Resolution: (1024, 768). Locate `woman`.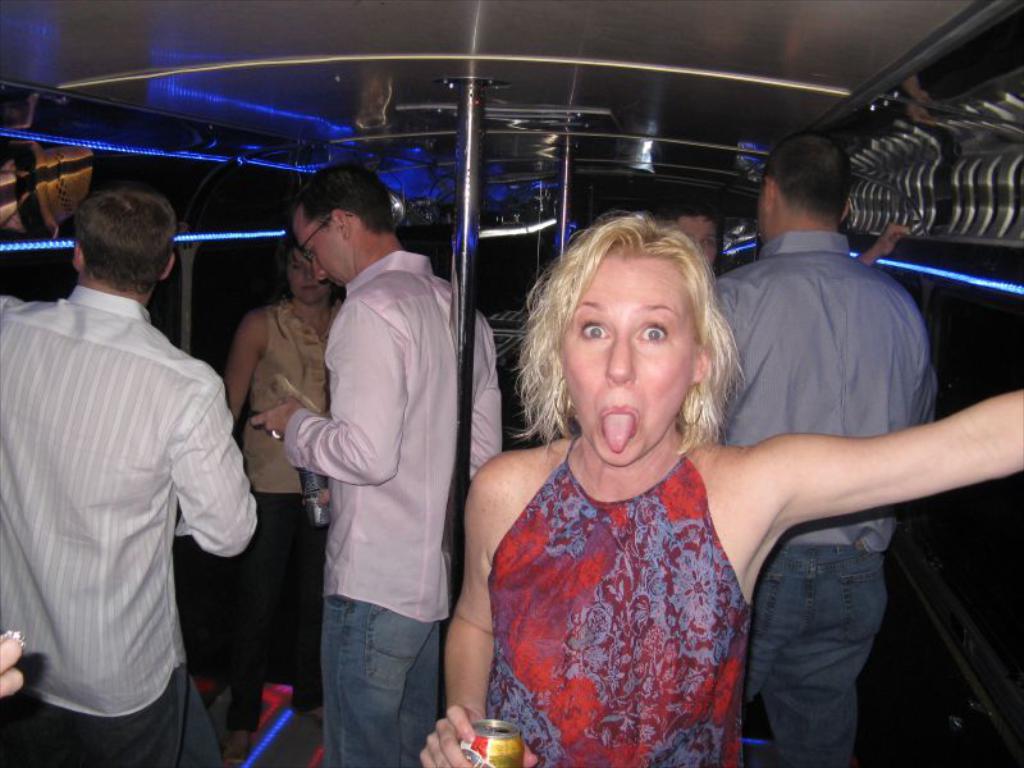
x1=214 y1=230 x2=351 y2=767.
